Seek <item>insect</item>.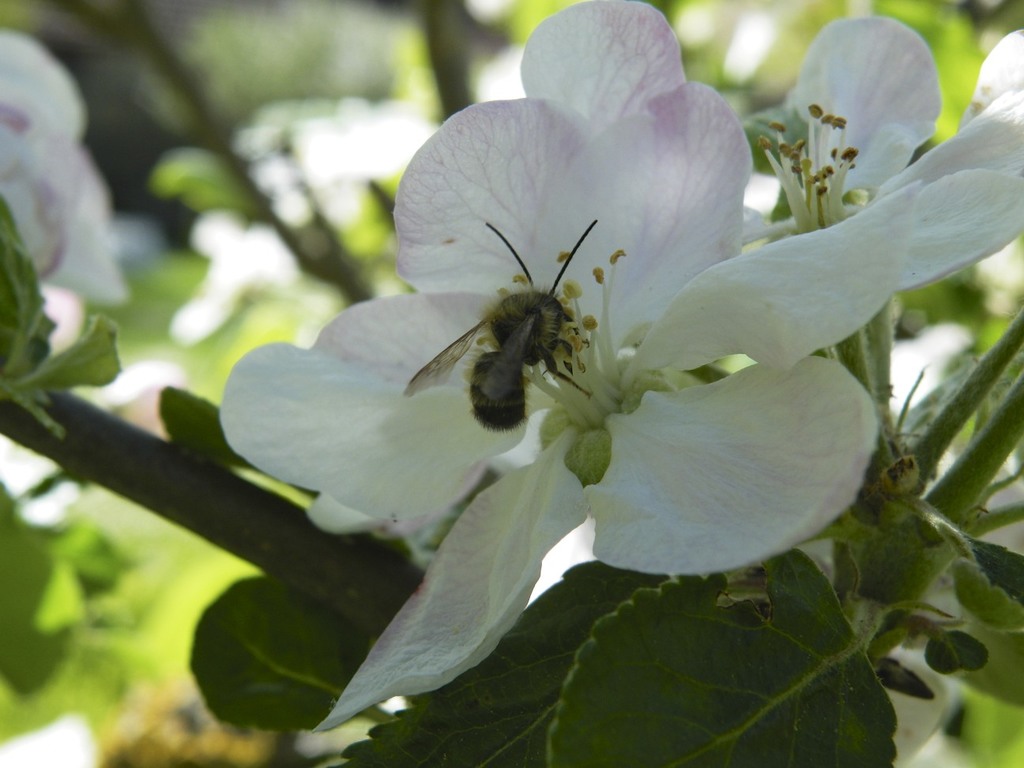
crop(401, 213, 594, 426).
